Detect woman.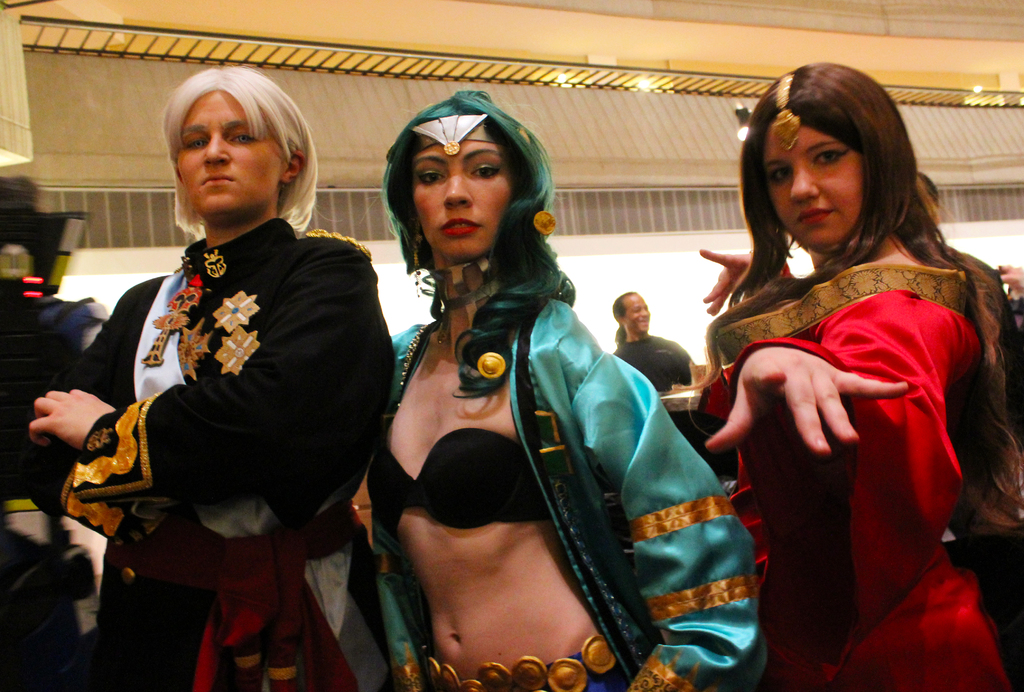
Detected at select_region(340, 100, 710, 691).
